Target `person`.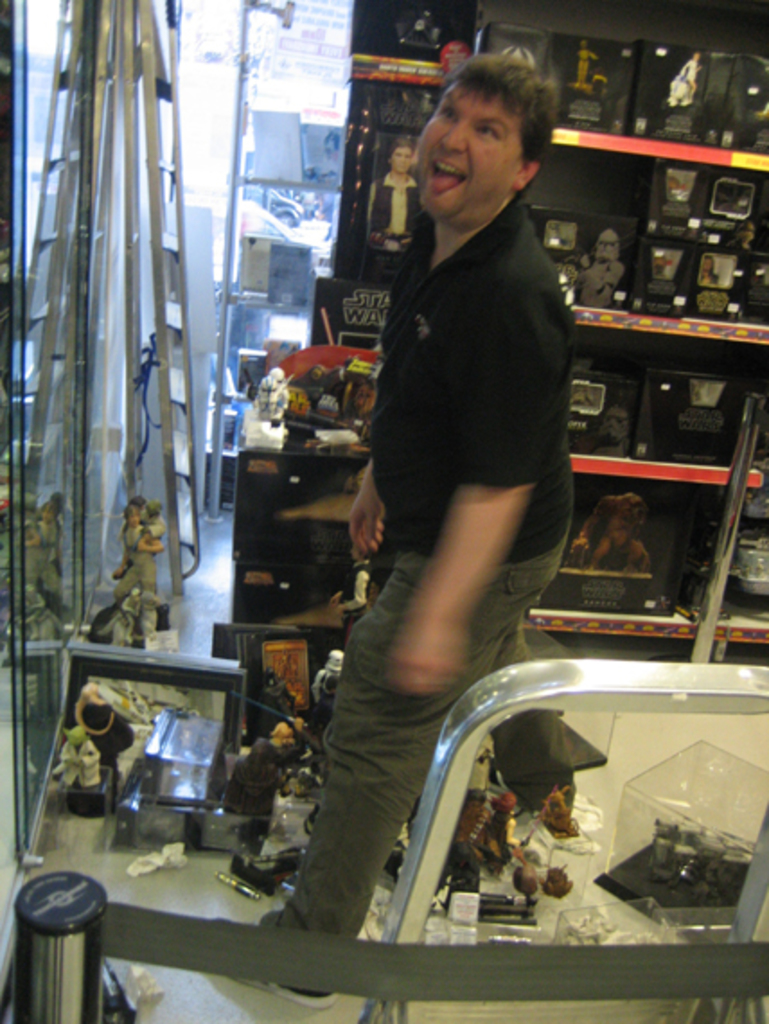
Target region: box(570, 49, 595, 92).
